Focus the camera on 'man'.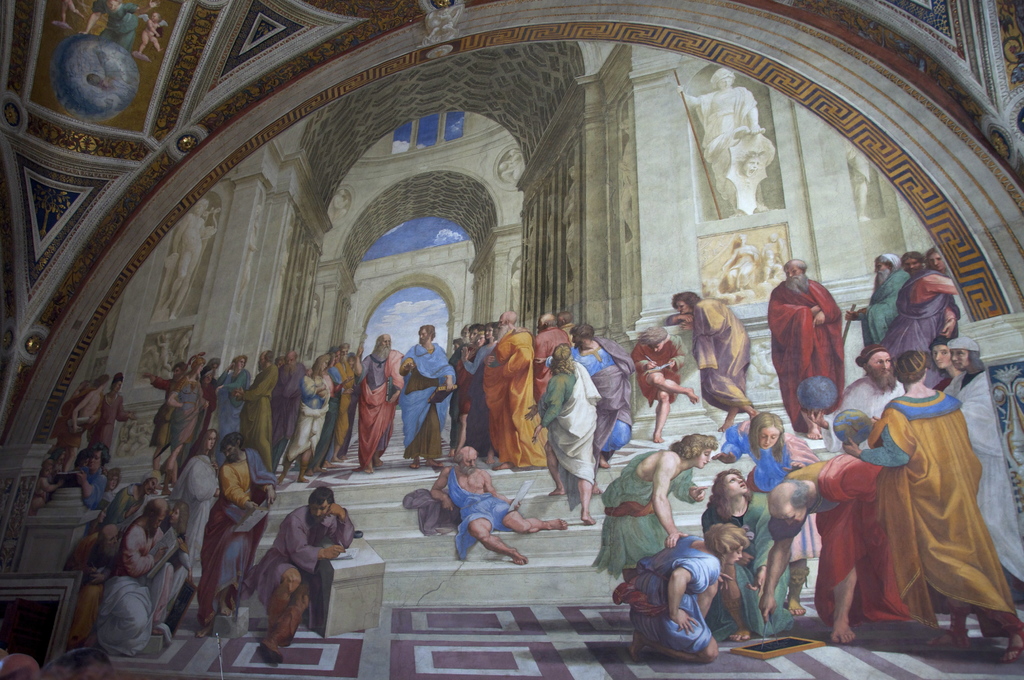
Focus region: select_region(461, 320, 488, 445).
